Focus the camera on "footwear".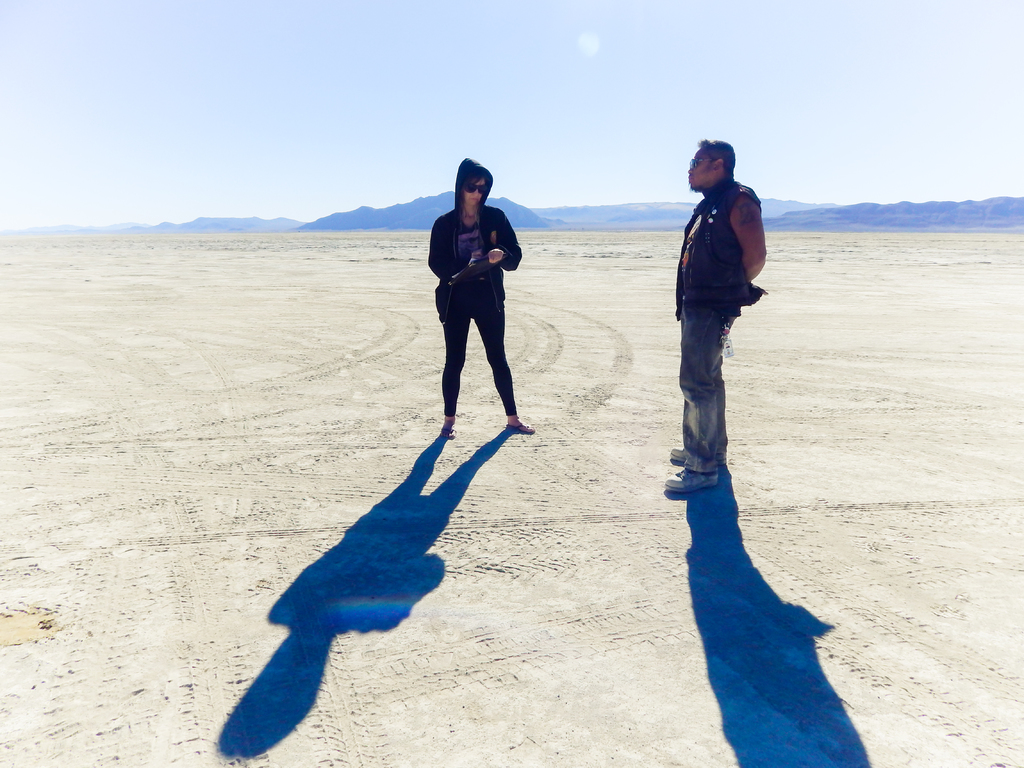
Focus region: crop(436, 421, 461, 437).
